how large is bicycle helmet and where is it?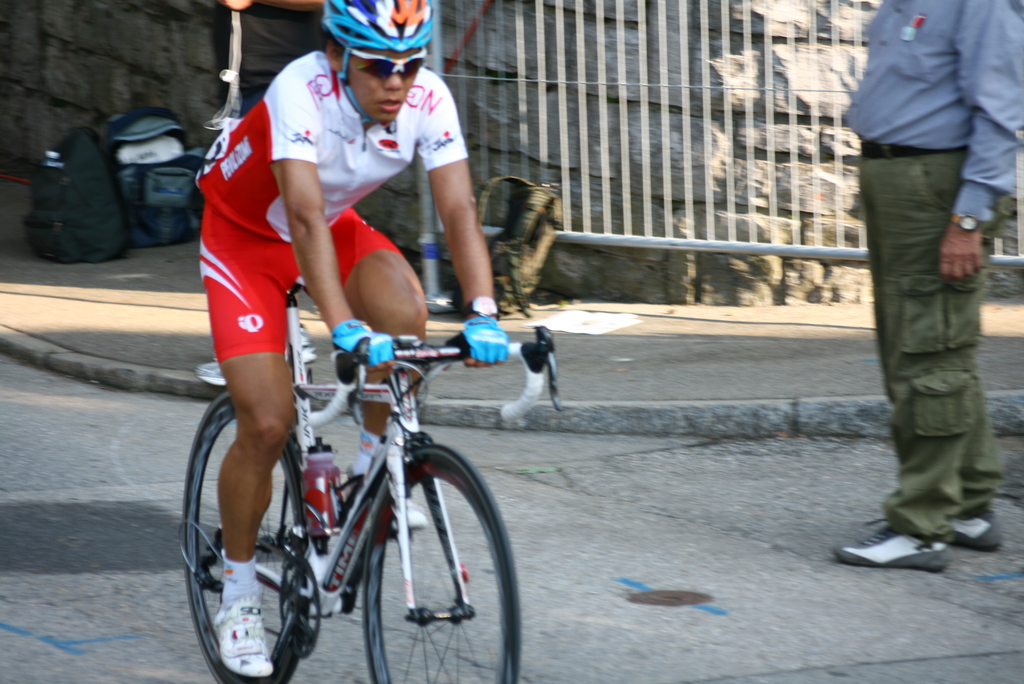
Bounding box: left=323, top=0, right=435, bottom=129.
